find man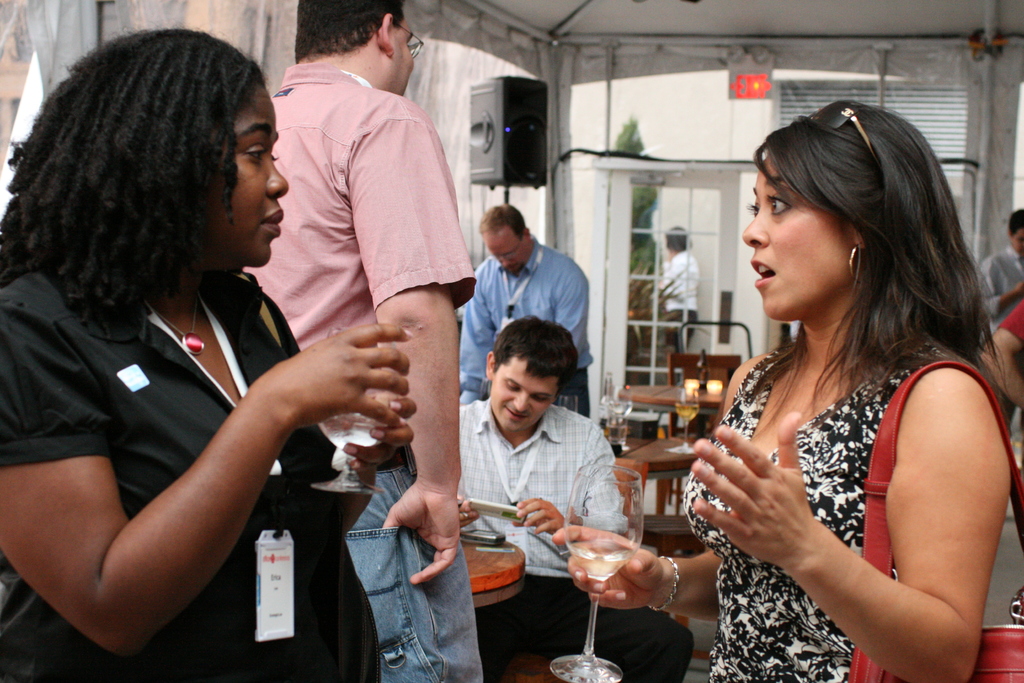
452:207:592:425
